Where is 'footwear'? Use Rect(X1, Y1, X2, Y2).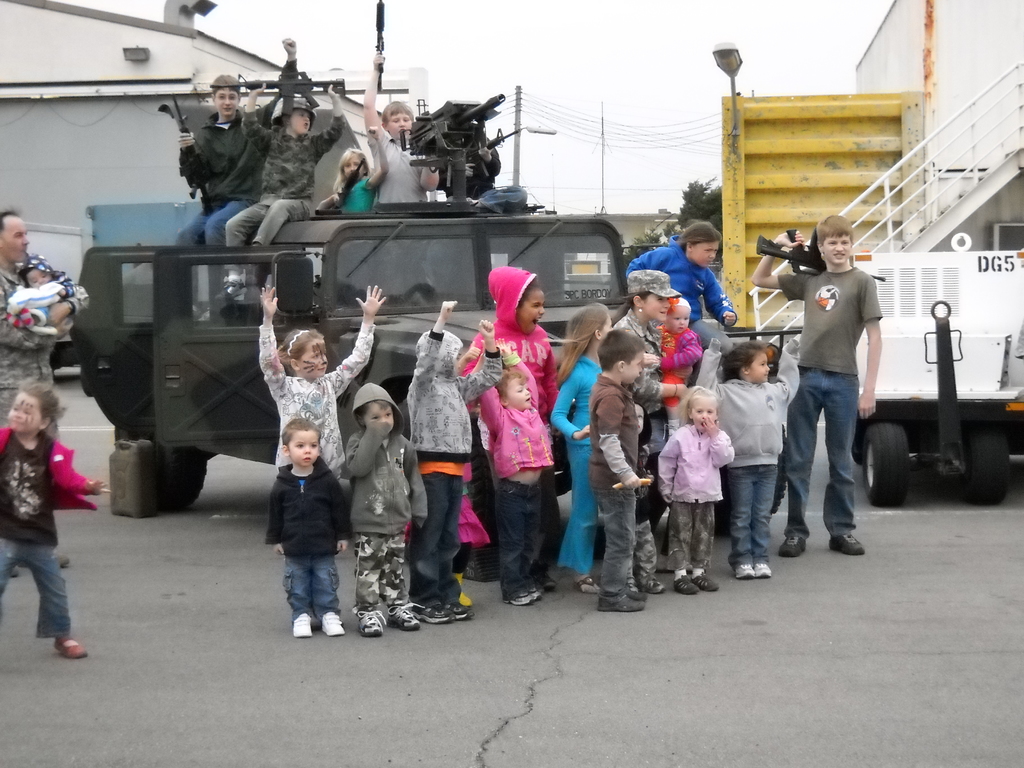
Rect(776, 534, 808, 557).
